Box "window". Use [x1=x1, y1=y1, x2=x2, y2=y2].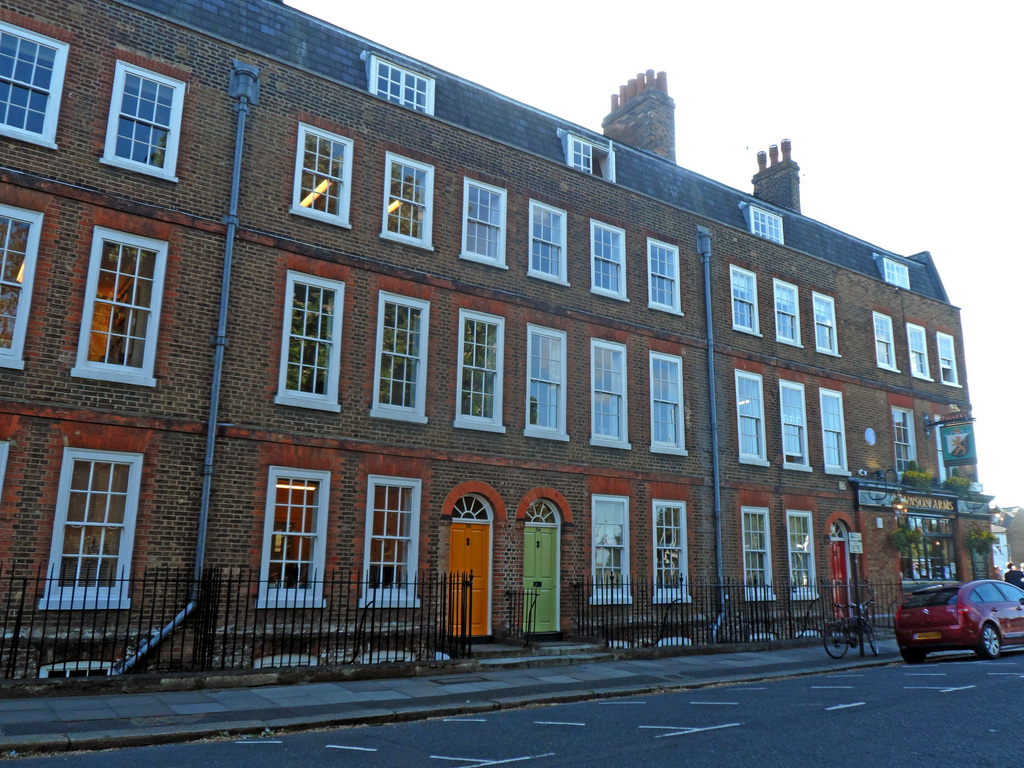
[x1=590, y1=337, x2=630, y2=458].
